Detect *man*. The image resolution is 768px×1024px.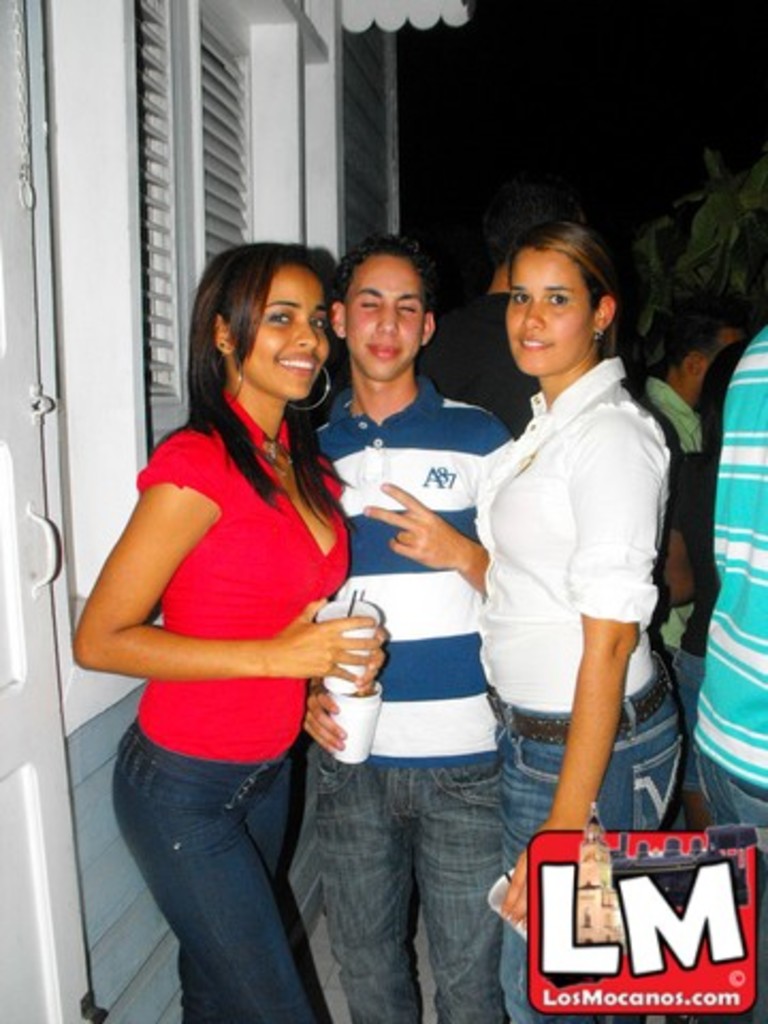
box=[636, 297, 749, 693].
